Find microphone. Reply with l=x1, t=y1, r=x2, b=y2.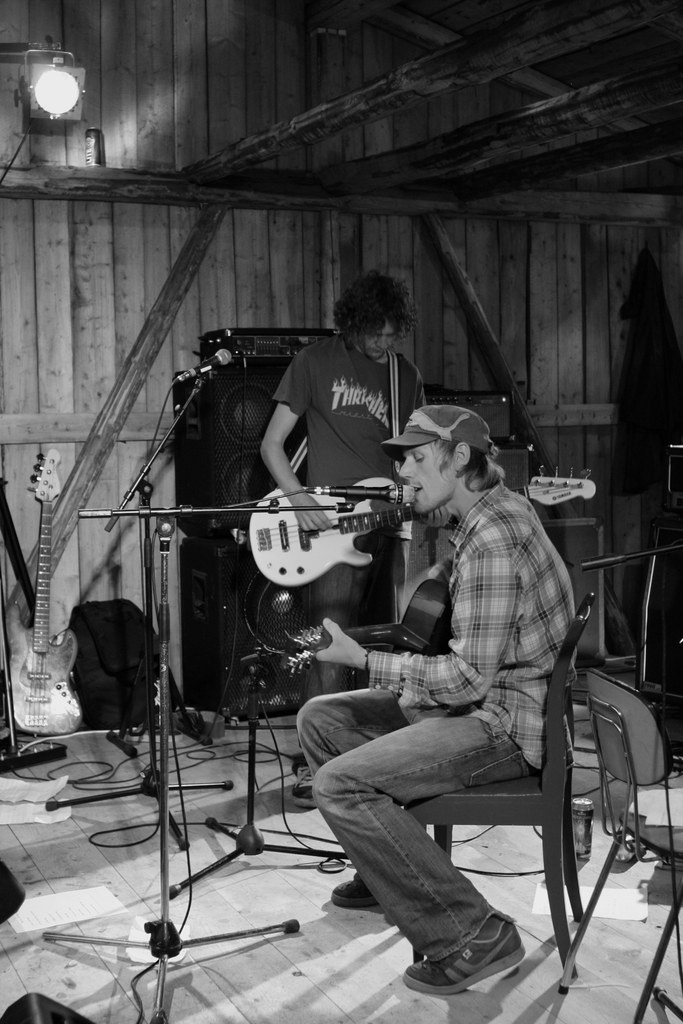
l=169, t=349, r=232, b=378.
